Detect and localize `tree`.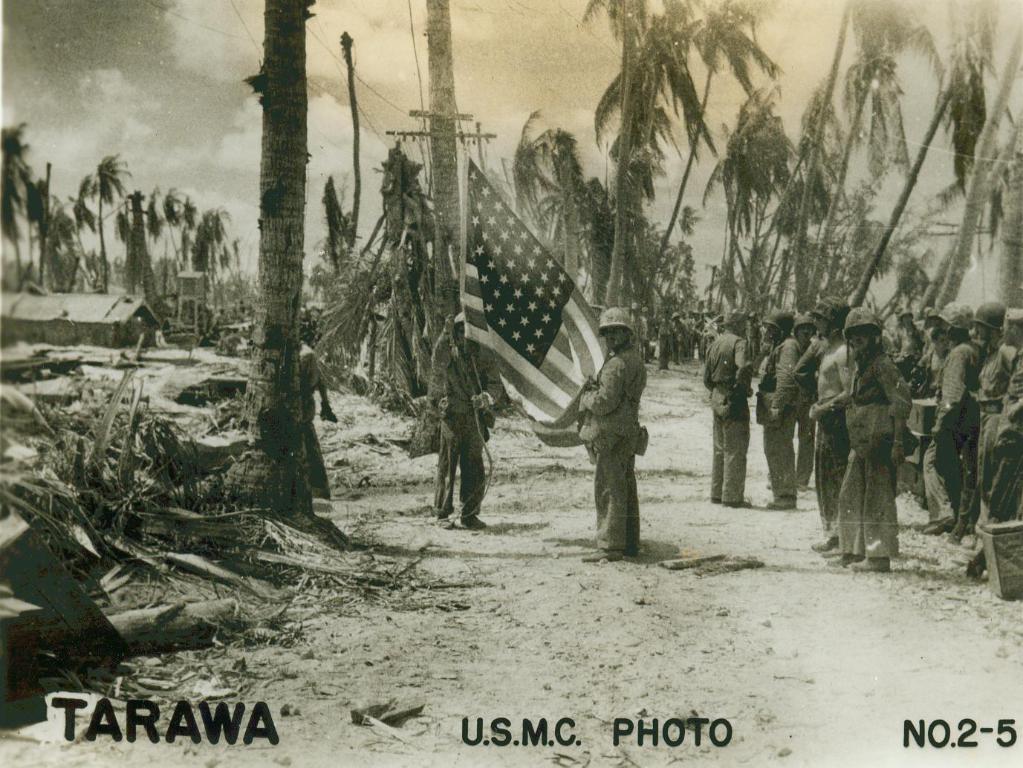
Localized at bbox=(175, 208, 242, 312).
